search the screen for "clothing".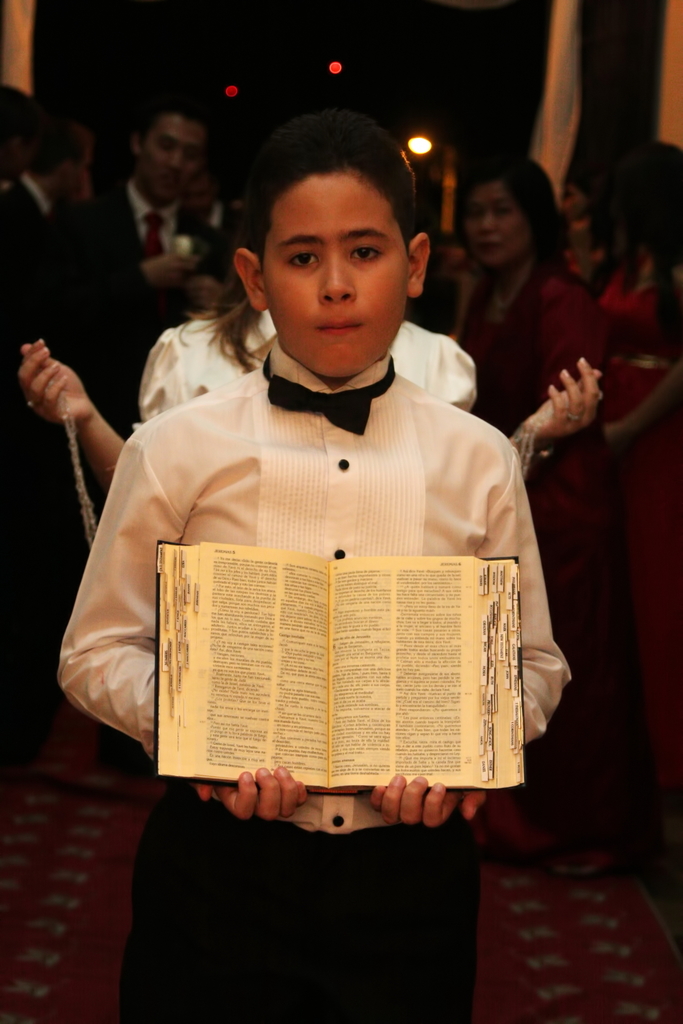
Found at x1=0, y1=177, x2=85, y2=714.
